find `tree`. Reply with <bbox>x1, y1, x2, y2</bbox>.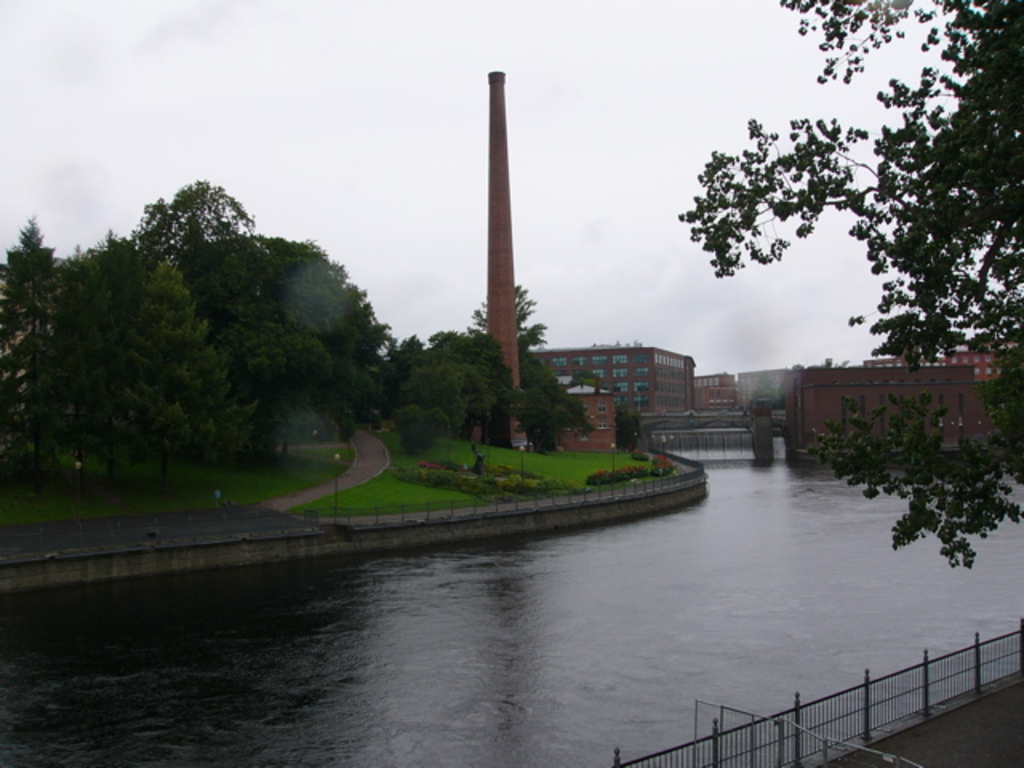
<bbox>403, 365, 467, 440</bbox>.
